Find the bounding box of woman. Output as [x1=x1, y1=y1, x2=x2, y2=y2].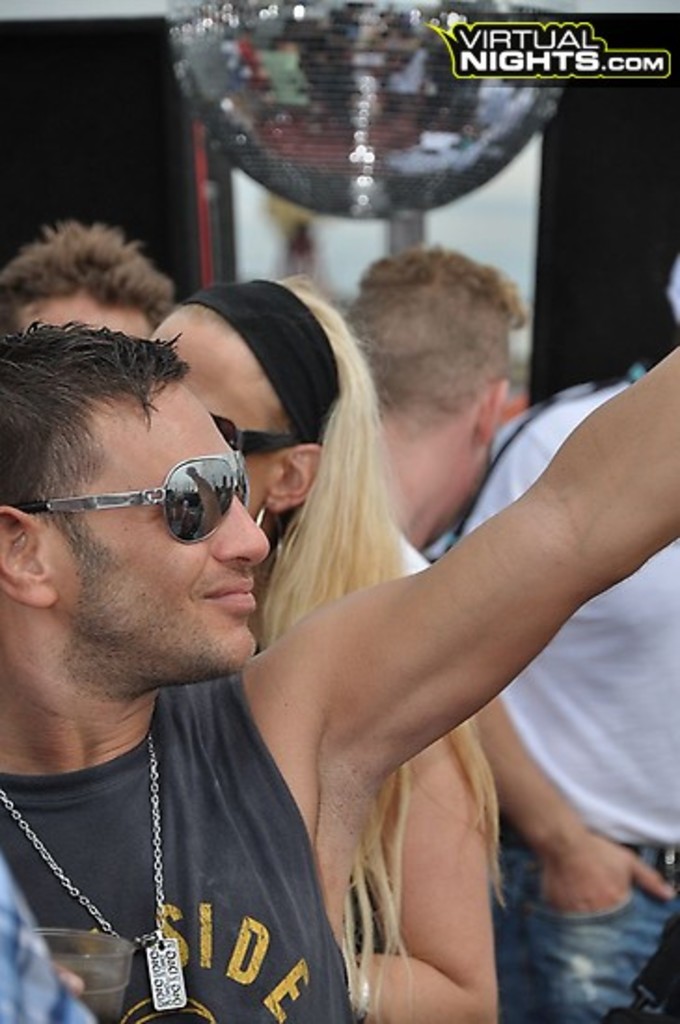
[x1=153, y1=279, x2=499, y2=1022].
